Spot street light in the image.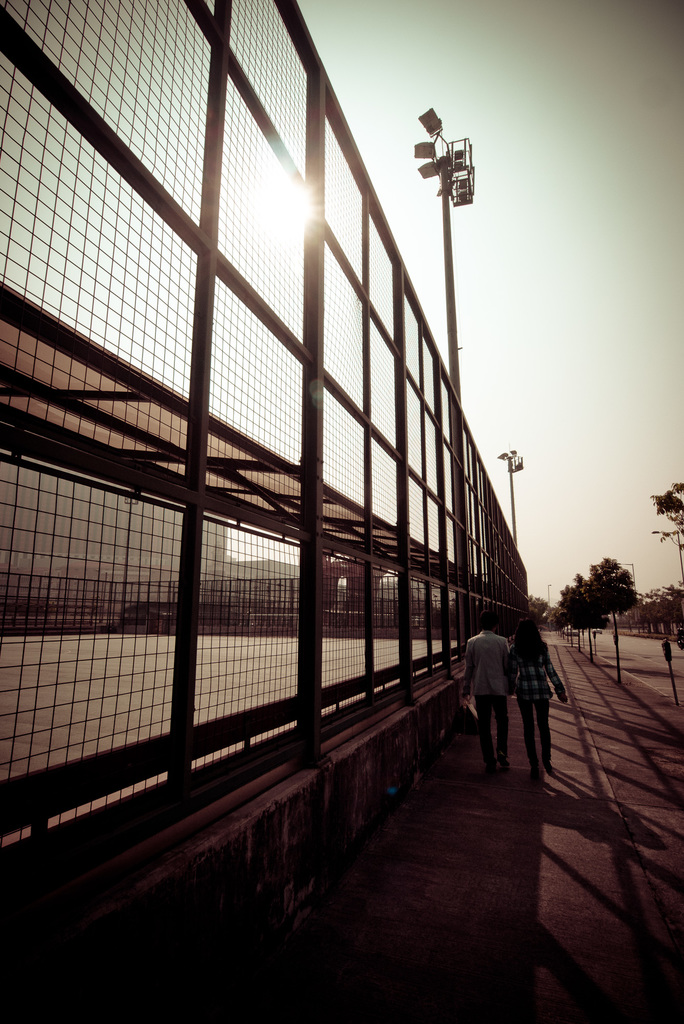
street light found at (650,525,683,583).
